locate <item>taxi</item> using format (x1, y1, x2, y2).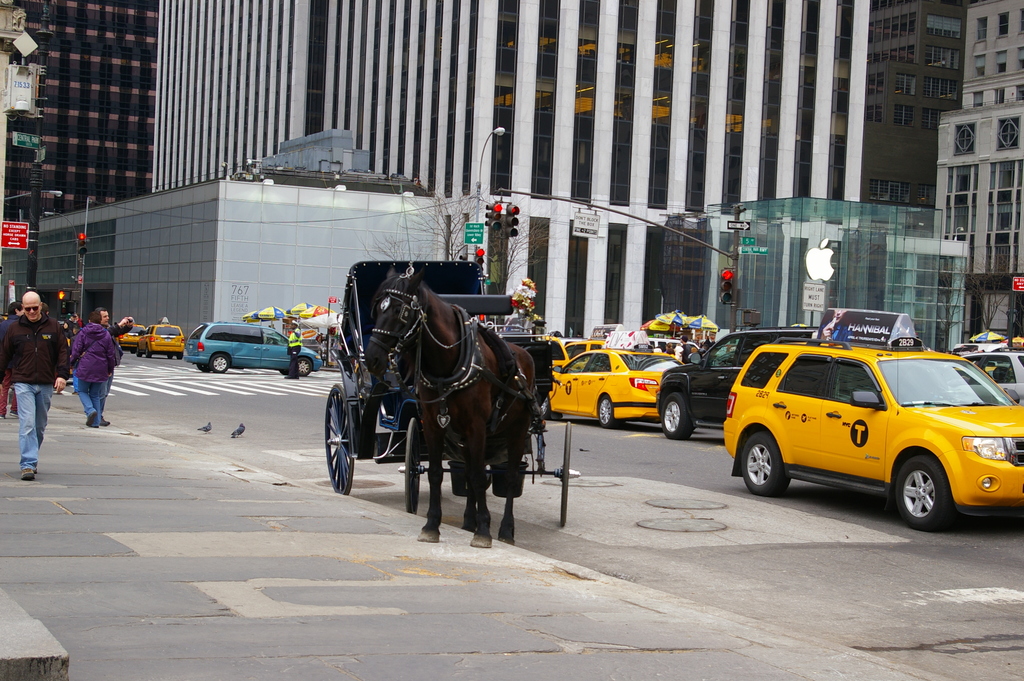
(718, 320, 1023, 530).
